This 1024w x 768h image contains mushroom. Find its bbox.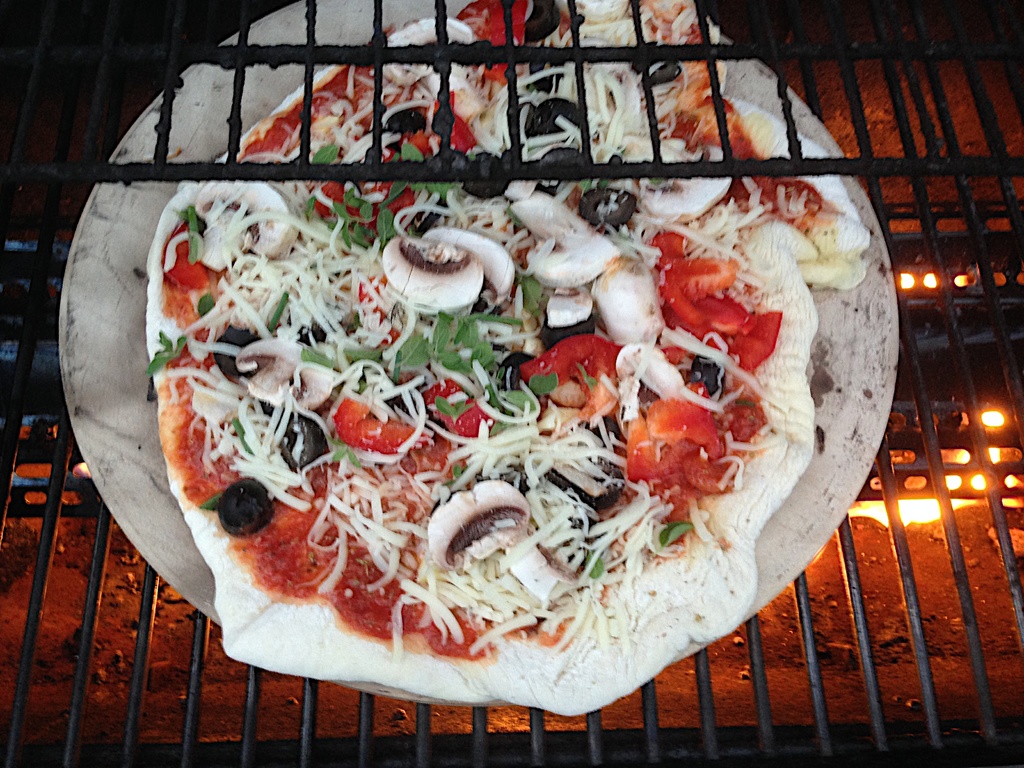
<bbox>390, 225, 511, 319</bbox>.
